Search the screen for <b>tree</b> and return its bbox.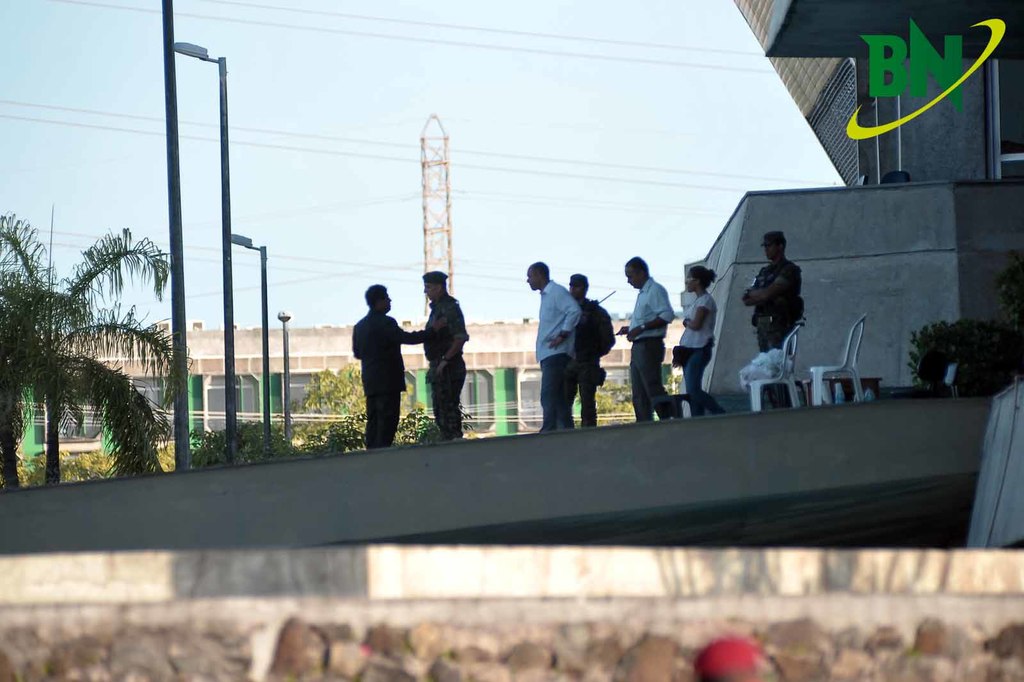
Found: bbox(581, 382, 671, 419).
